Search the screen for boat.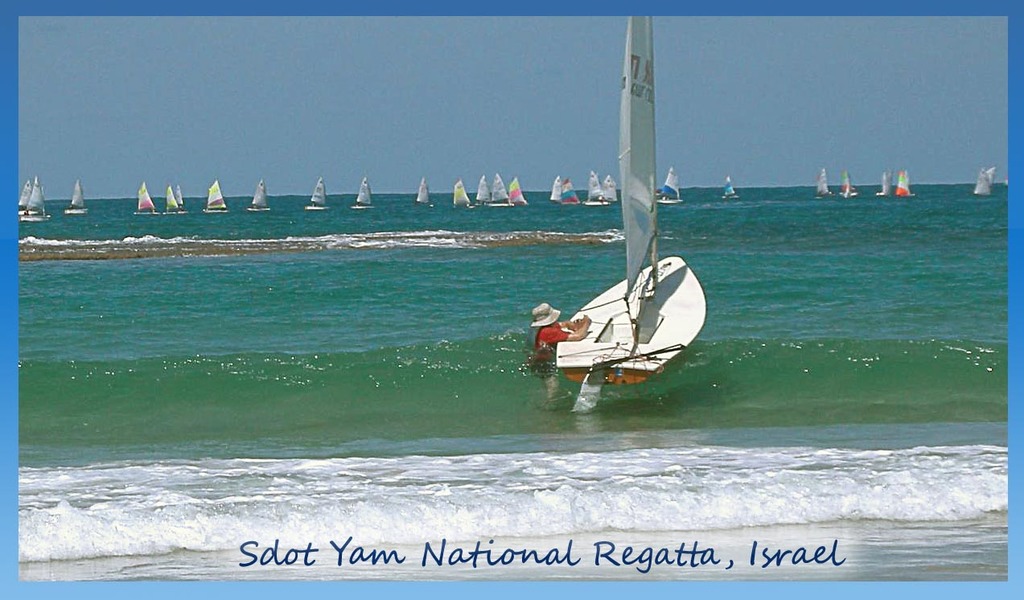
Found at BBox(874, 168, 890, 197).
